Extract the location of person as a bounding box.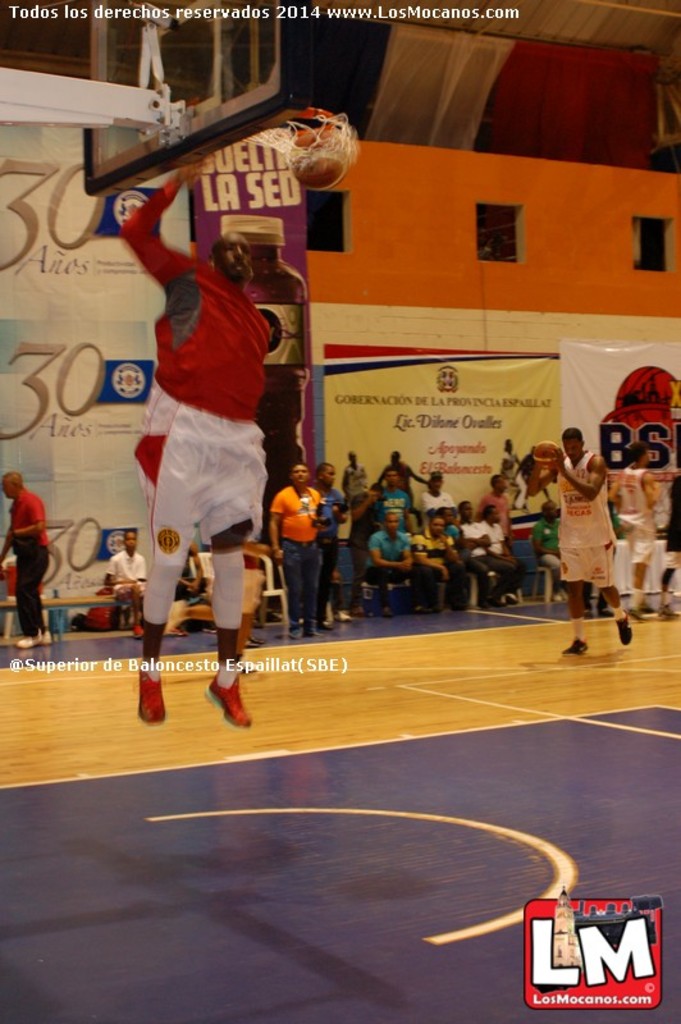
0, 475, 58, 648.
